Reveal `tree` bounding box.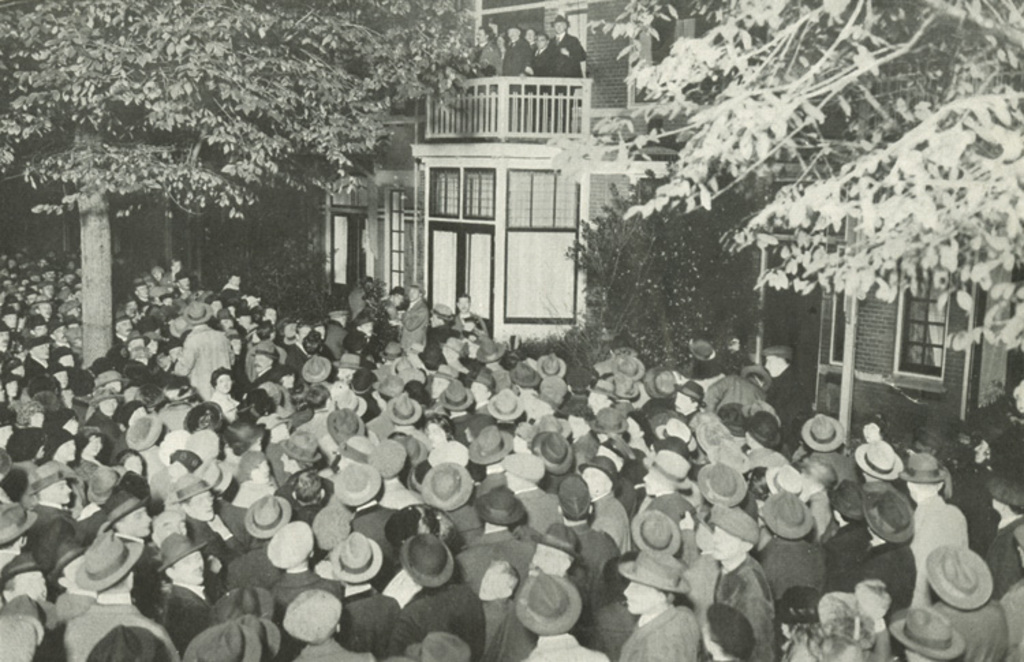
Revealed: 456 0 1023 505.
